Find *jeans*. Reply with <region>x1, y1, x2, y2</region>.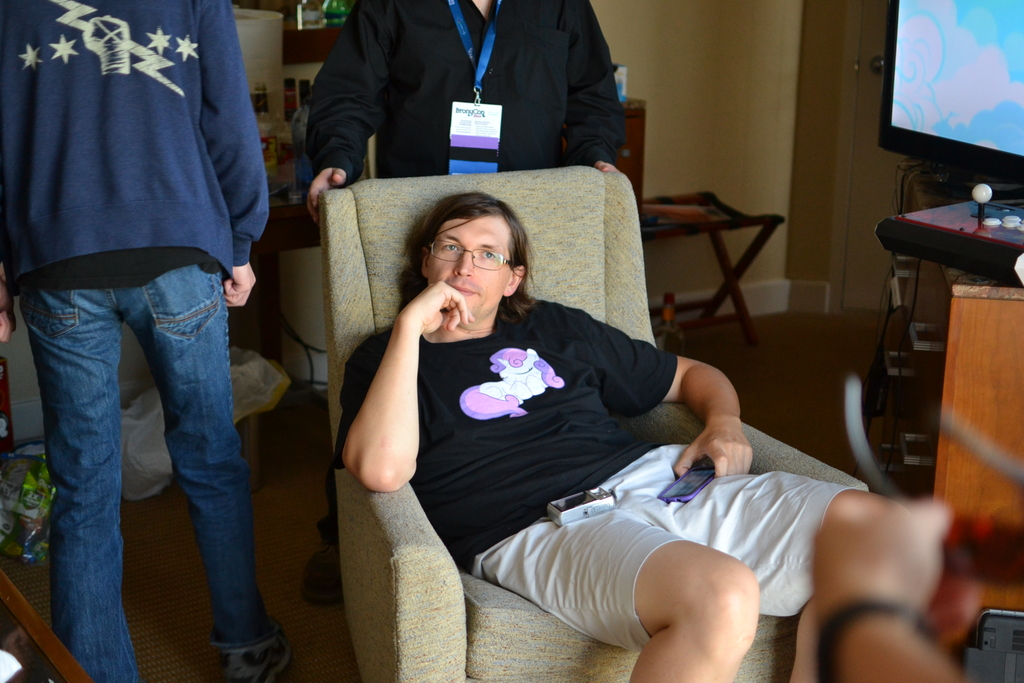
<region>14, 267, 271, 682</region>.
